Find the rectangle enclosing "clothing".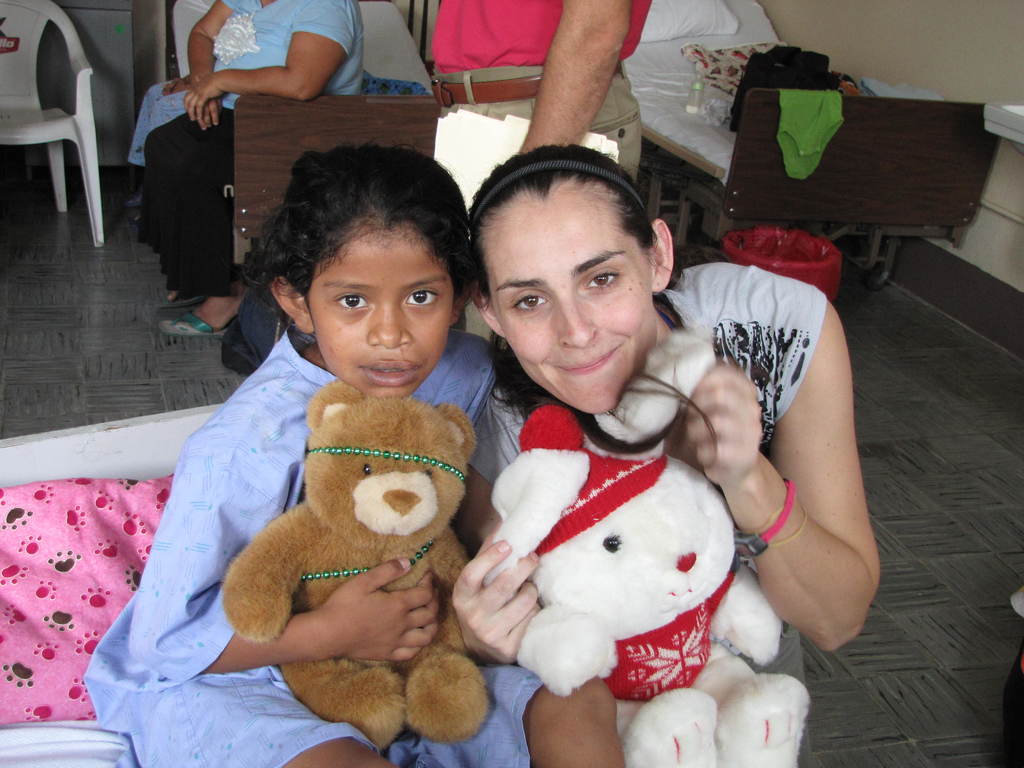
x1=470, y1=269, x2=831, y2=762.
